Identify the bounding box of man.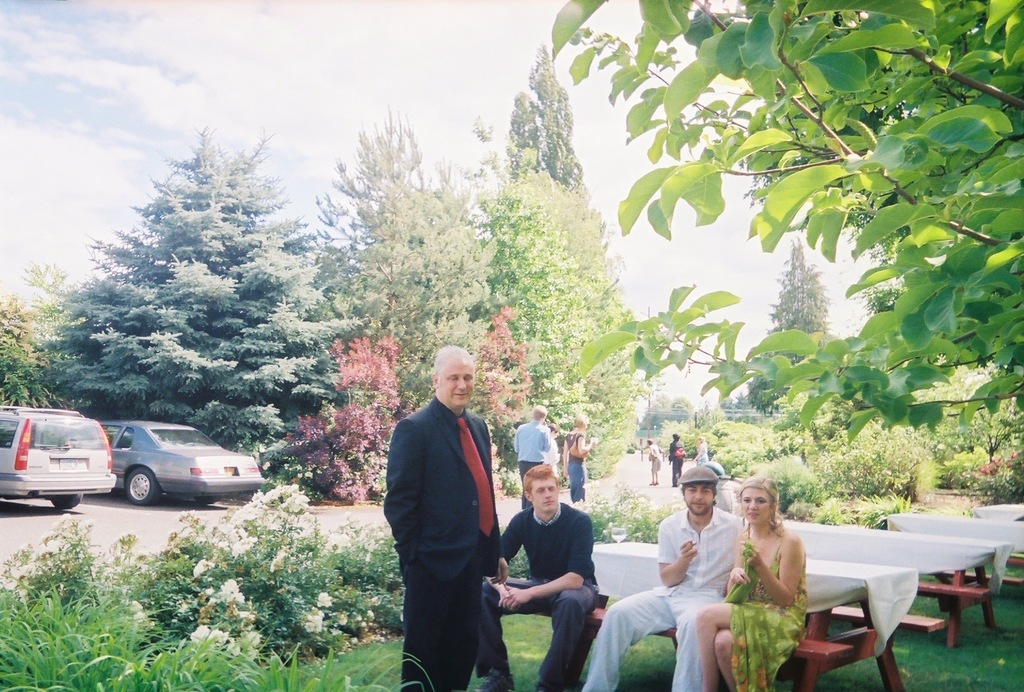
bbox=(511, 400, 552, 479).
